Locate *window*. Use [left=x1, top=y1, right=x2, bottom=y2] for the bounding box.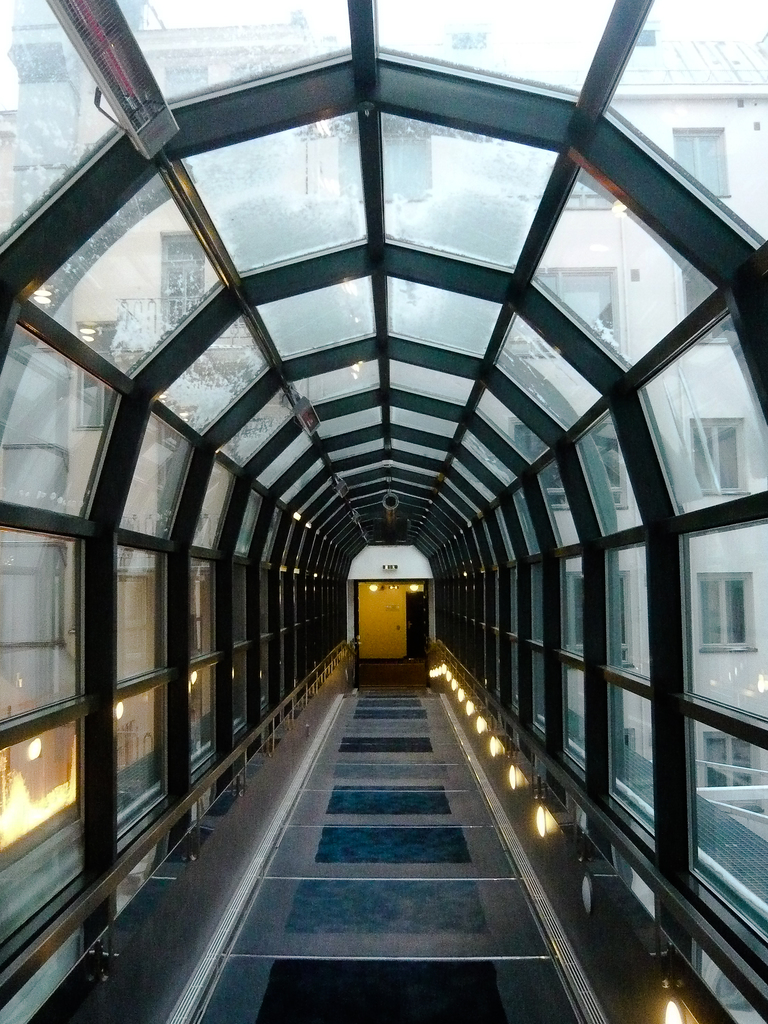
[left=71, top=323, right=117, bottom=432].
